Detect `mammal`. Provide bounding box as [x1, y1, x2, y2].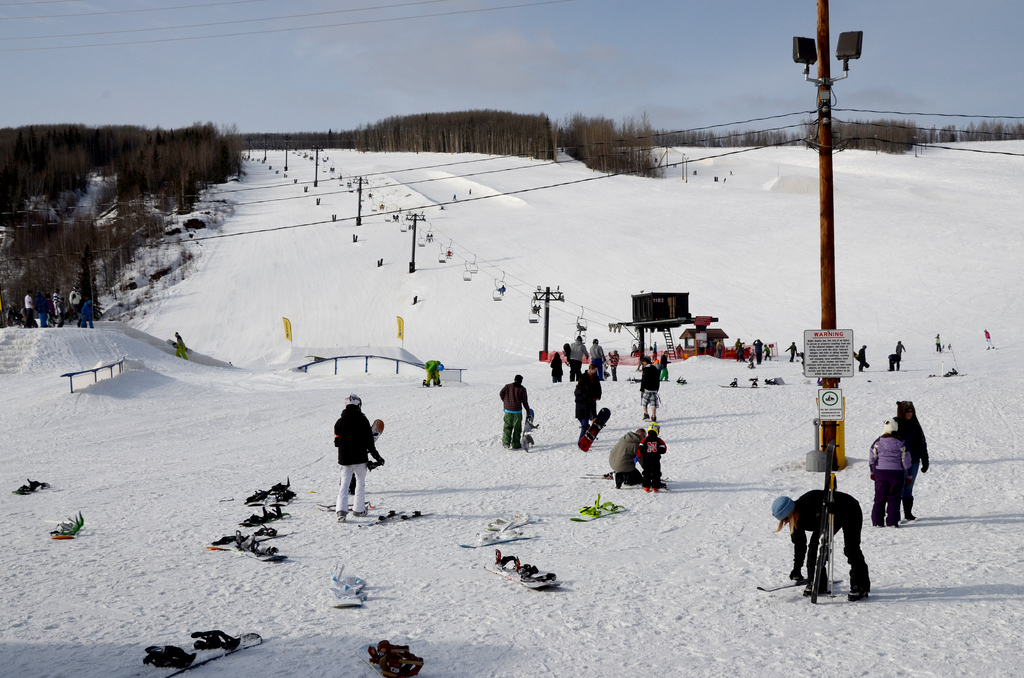
[752, 335, 763, 362].
